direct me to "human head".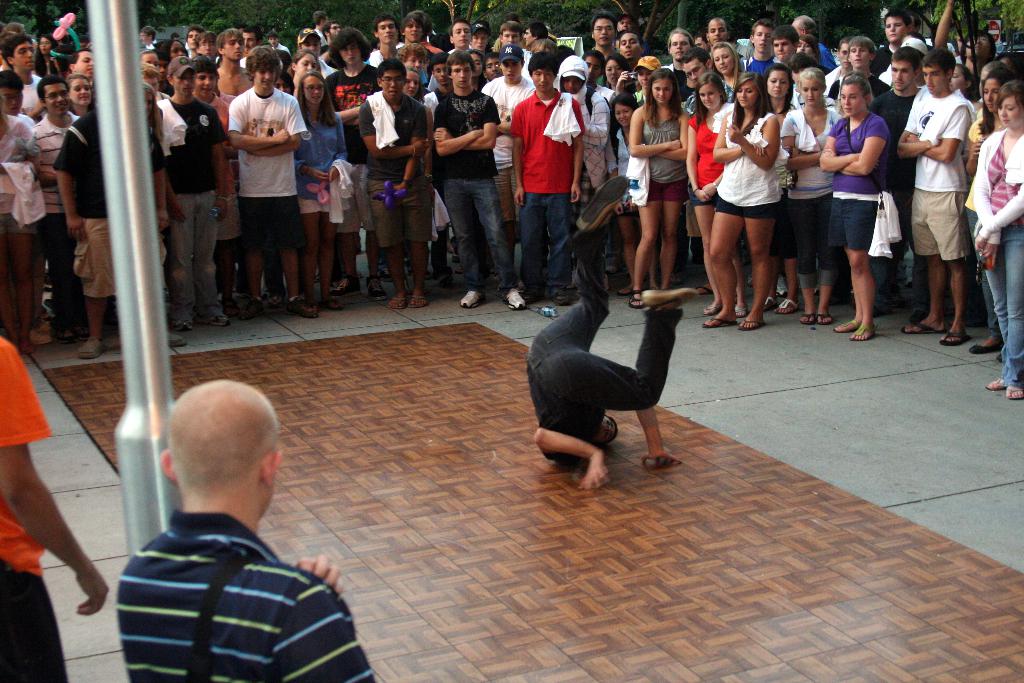
Direction: [579, 51, 605, 85].
